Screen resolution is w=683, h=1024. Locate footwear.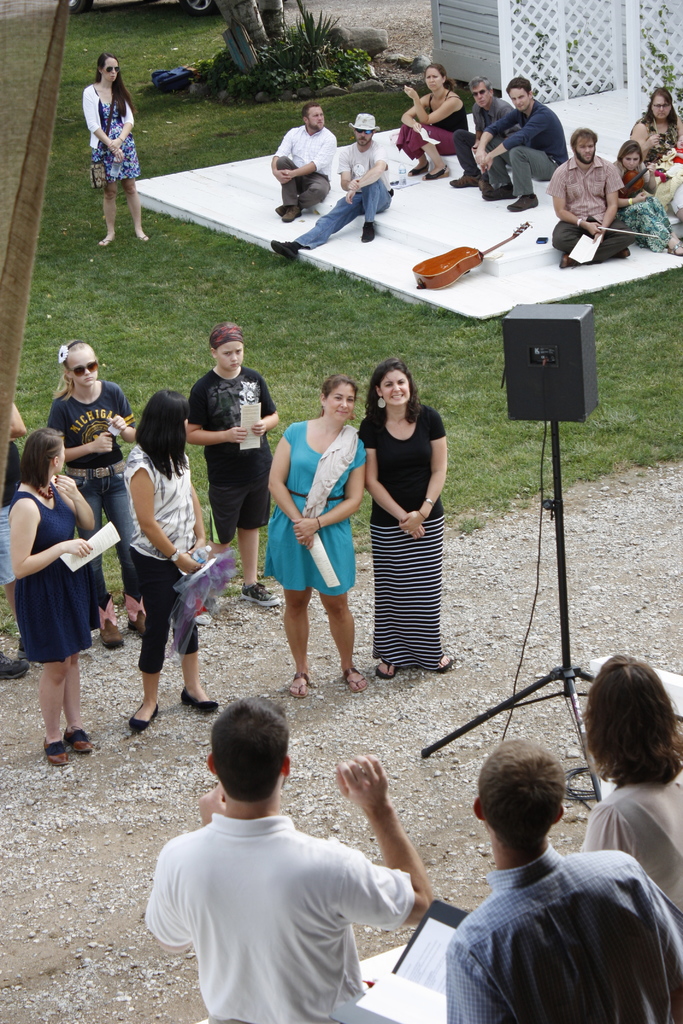
377/645/404/680.
